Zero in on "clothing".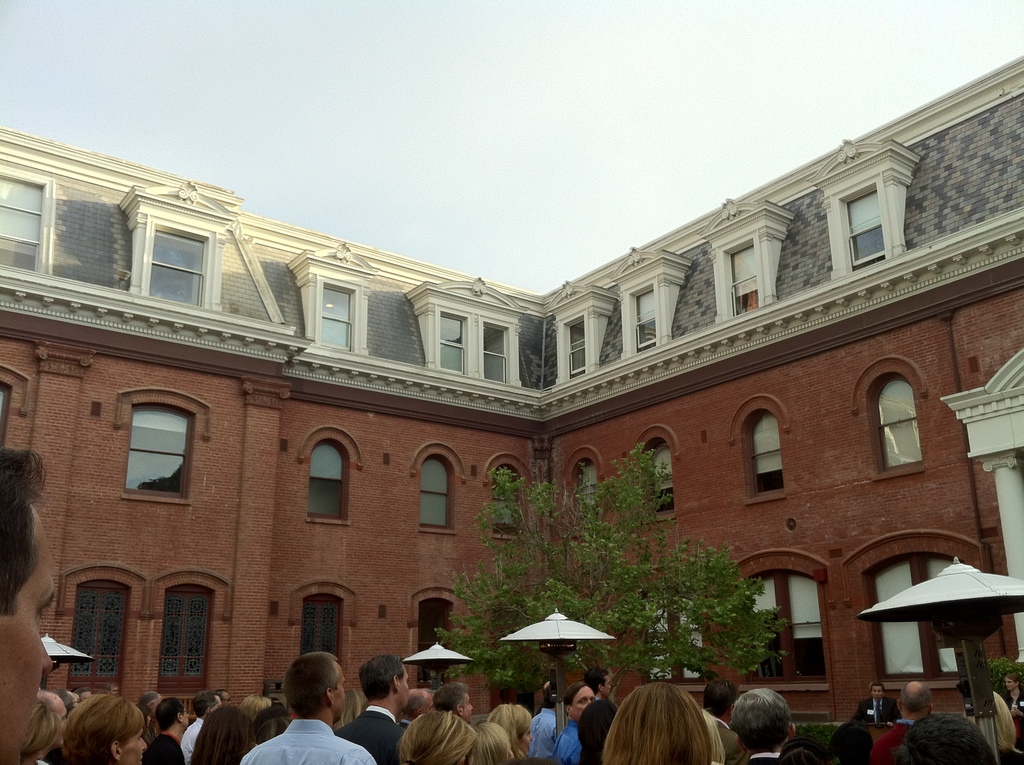
Zeroed in: region(177, 717, 200, 762).
